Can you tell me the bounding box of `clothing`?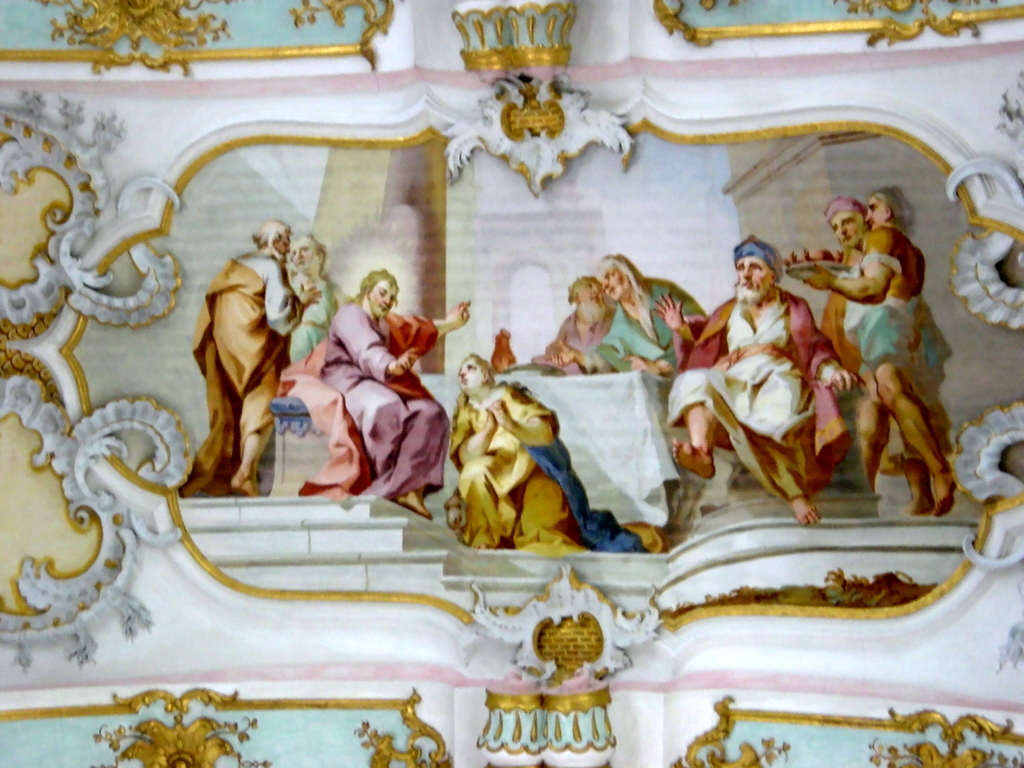
locate(847, 234, 952, 493).
